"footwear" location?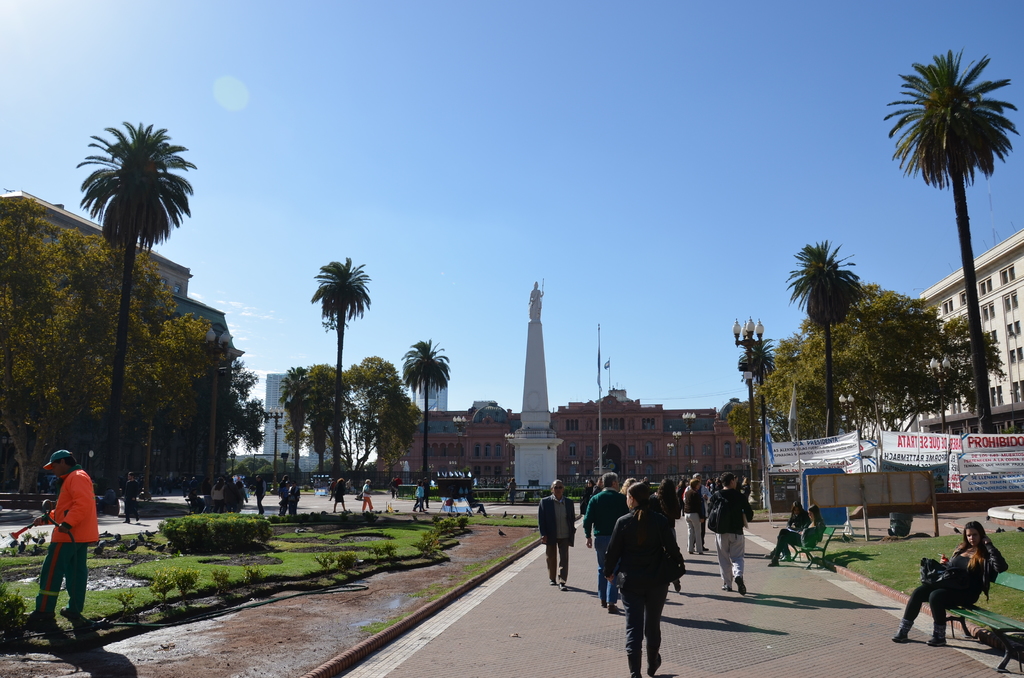
782, 551, 794, 560
